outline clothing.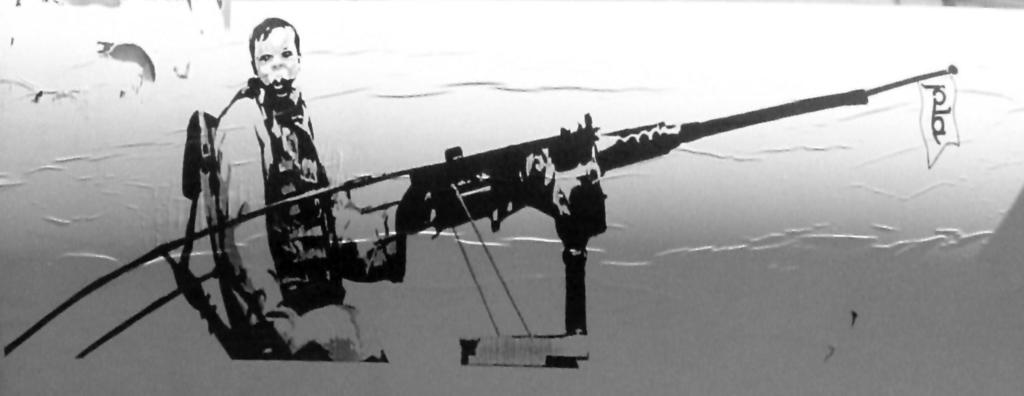
Outline: bbox=[244, 74, 332, 307].
